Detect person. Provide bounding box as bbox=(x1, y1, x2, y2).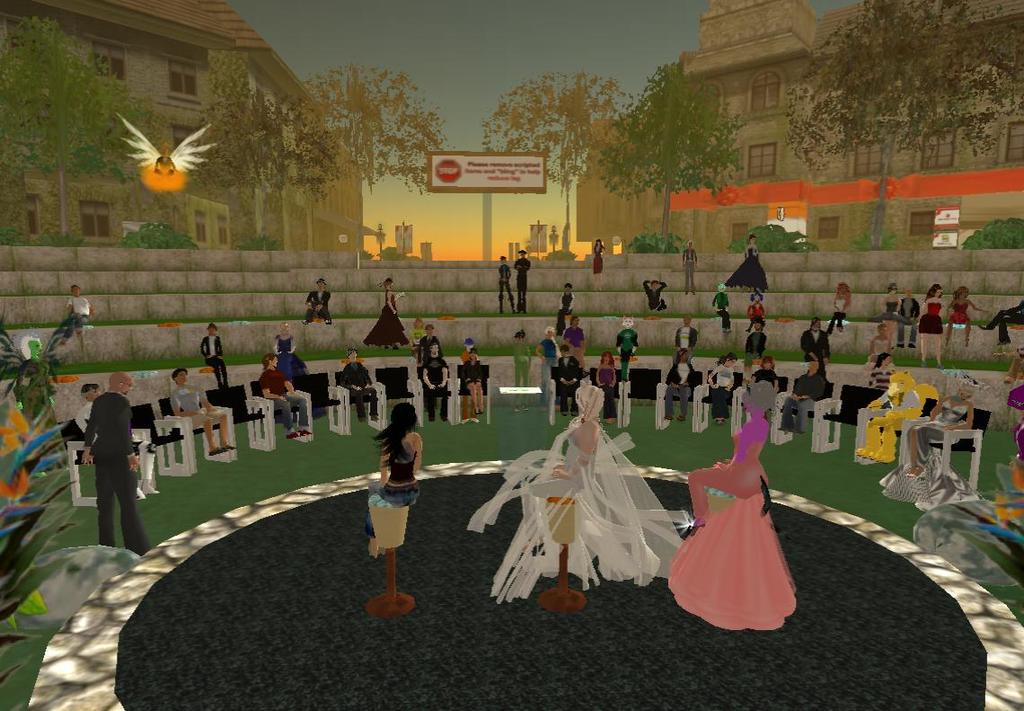
bbox=(922, 282, 946, 368).
